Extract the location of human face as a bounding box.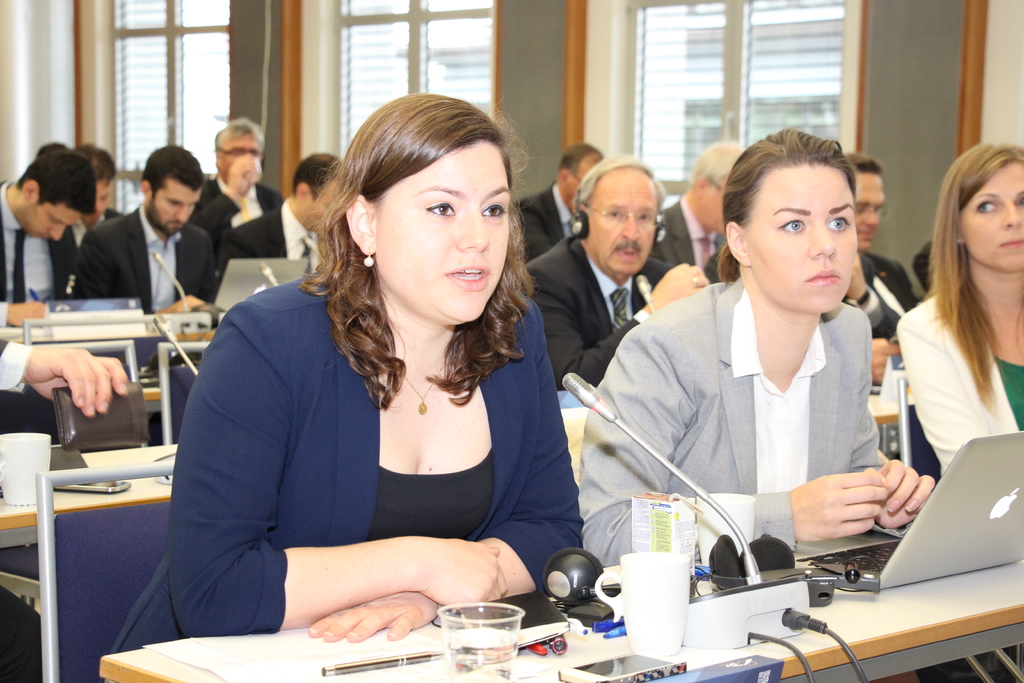
86,178,110,224.
